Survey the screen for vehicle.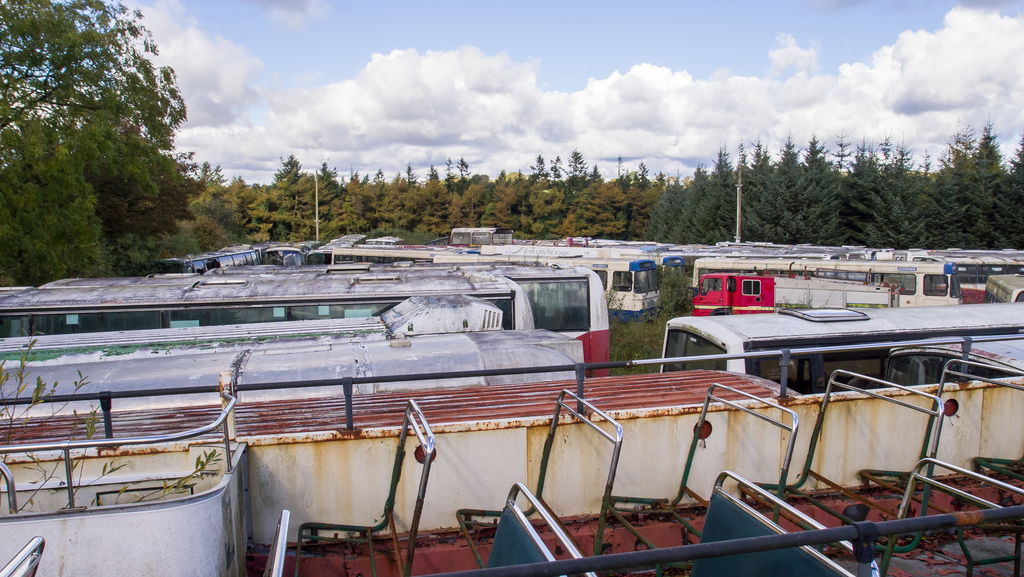
Survey found: select_region(685, 266, 911, 321).
